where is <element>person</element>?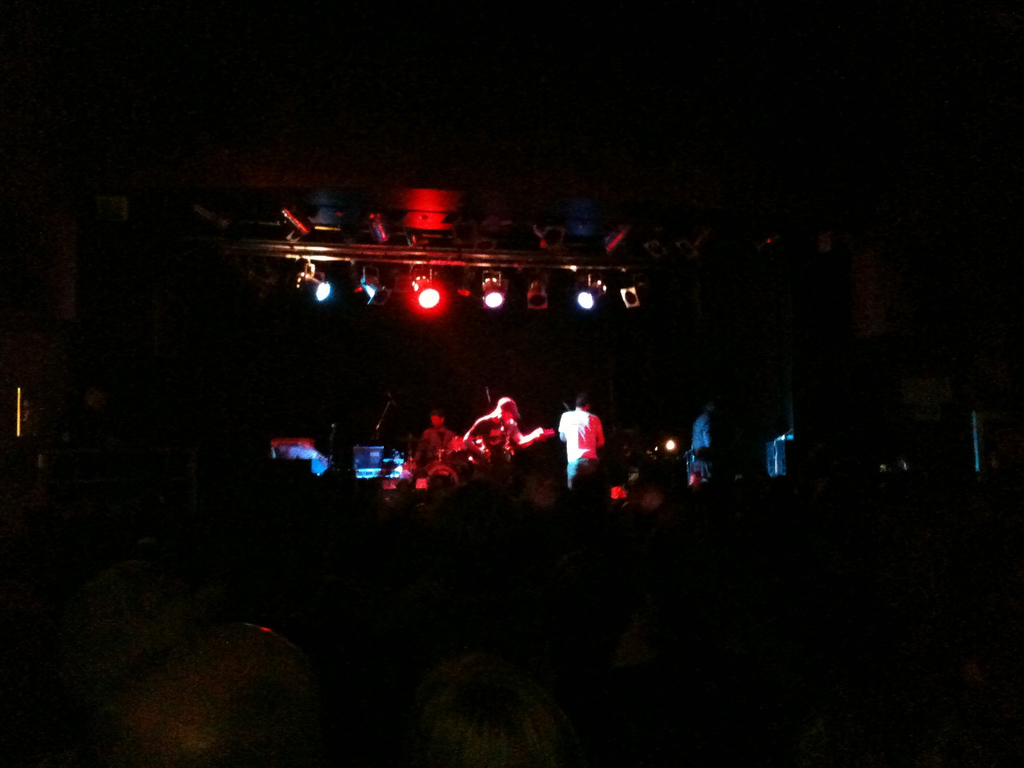
region(554, 399, 609, 492).
